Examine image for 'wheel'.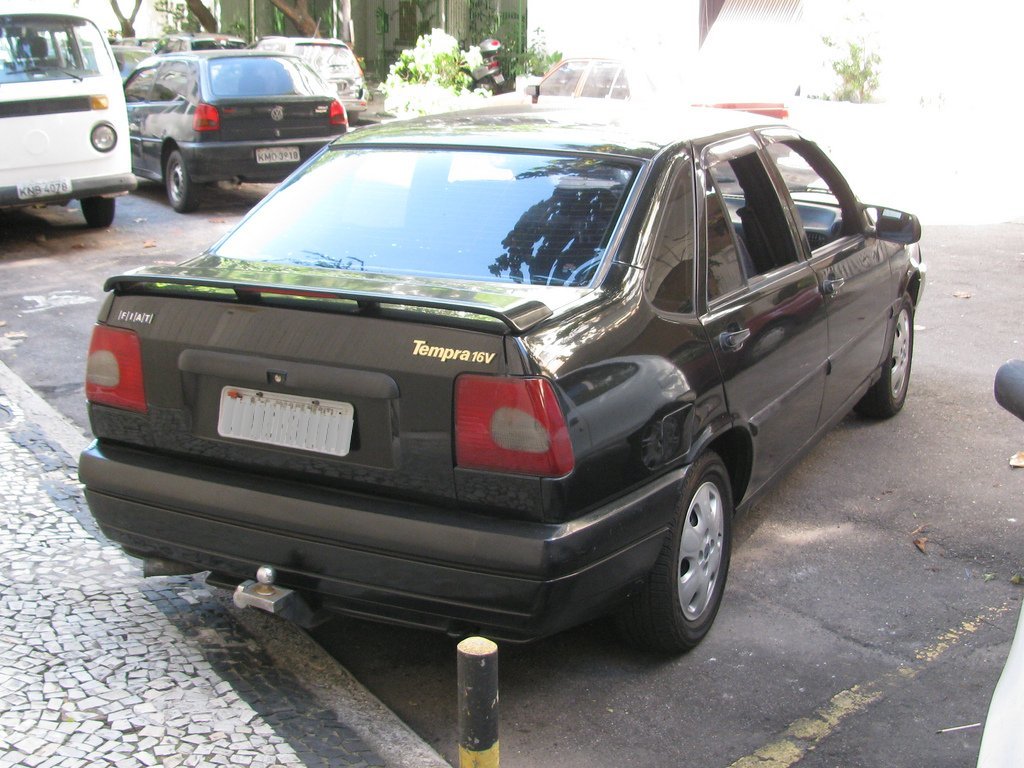
Examination result: (left=163, top=150, right=204, bottom=214).
